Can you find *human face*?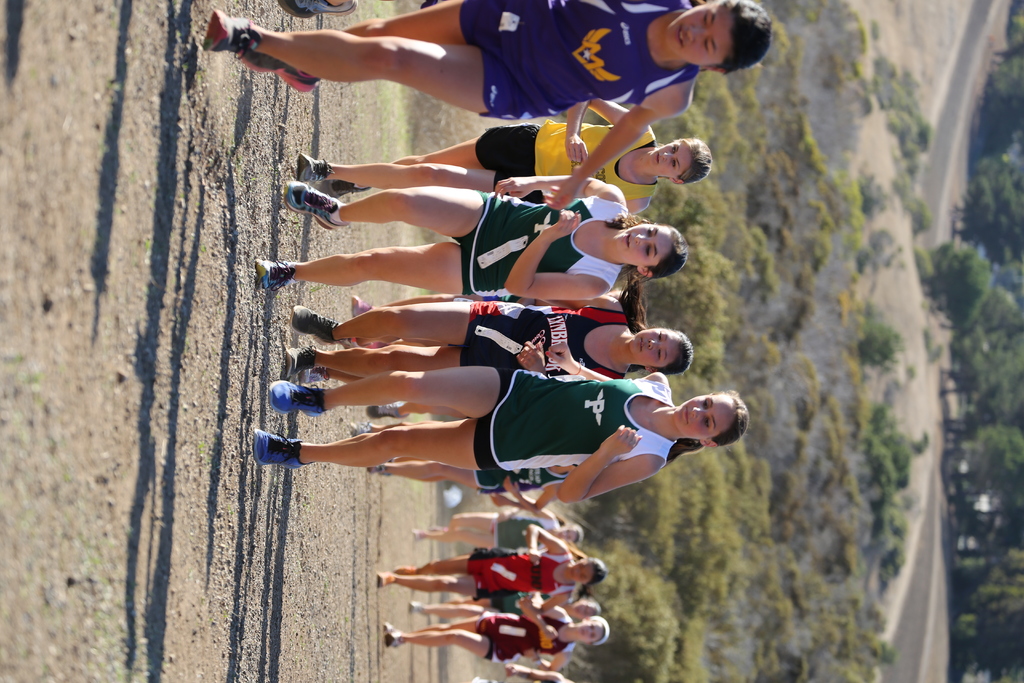
Yes, bounding box: crop(624, 328, 676, 370).
